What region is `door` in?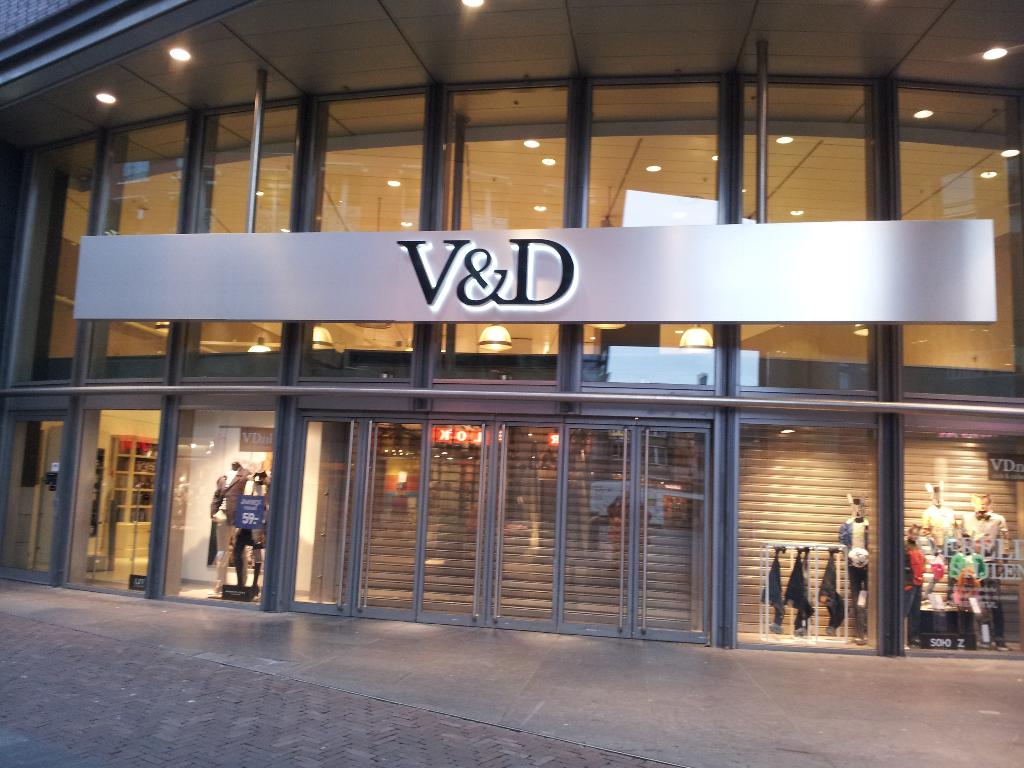
detection(0, 407, 63, 590).
